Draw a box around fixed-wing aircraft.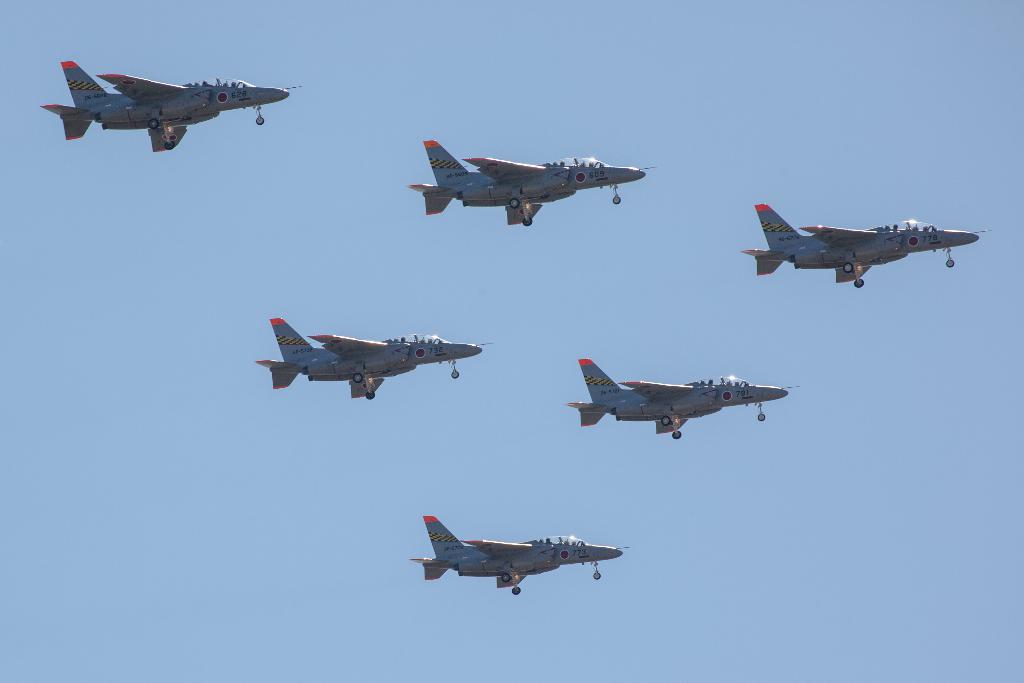
740, 199, 988, 287.
